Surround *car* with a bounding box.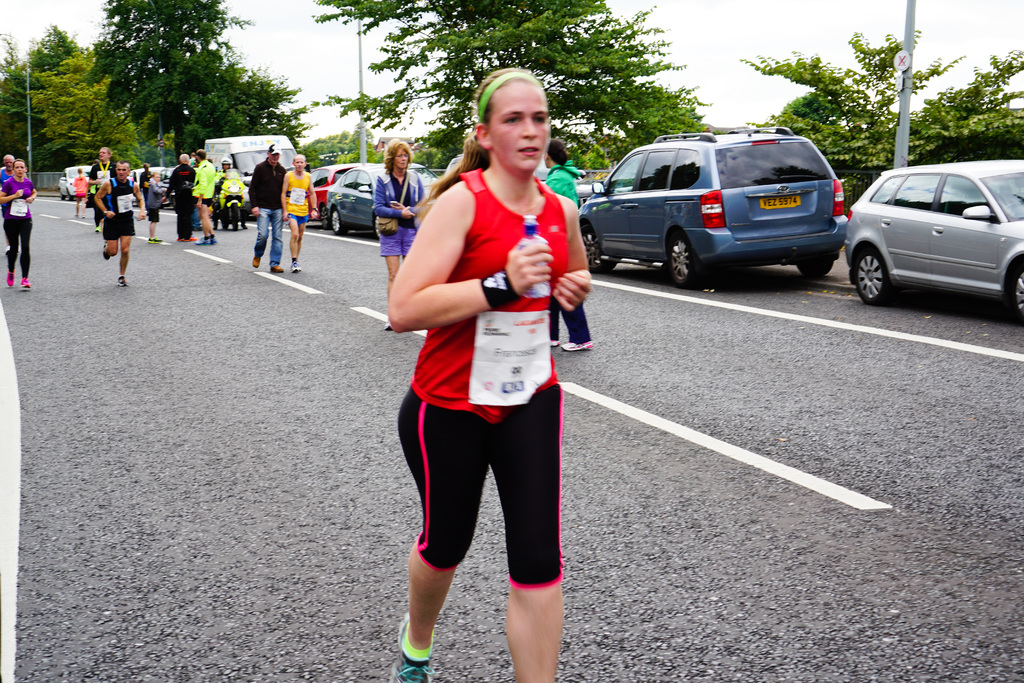
<box>56,168,99,202</box>.
